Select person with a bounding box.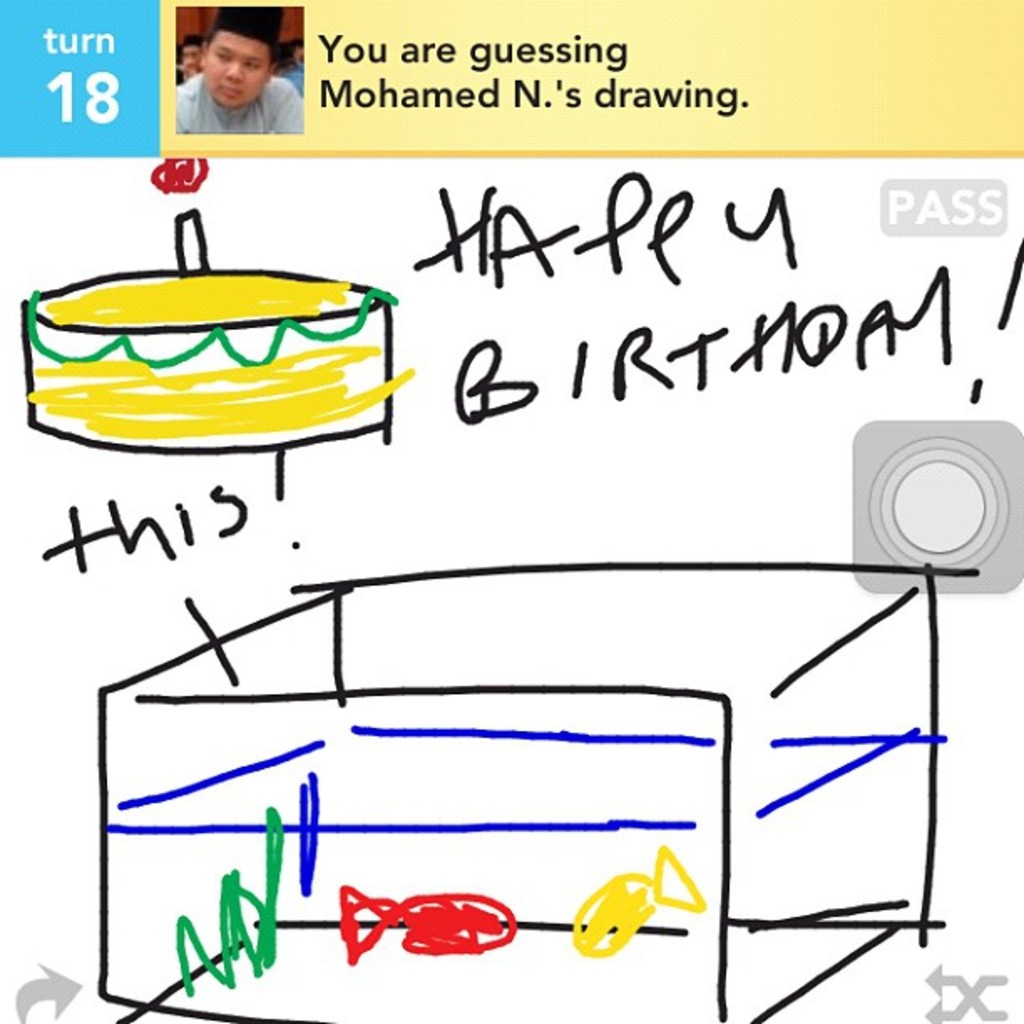
[171, 23, 306, 141].
